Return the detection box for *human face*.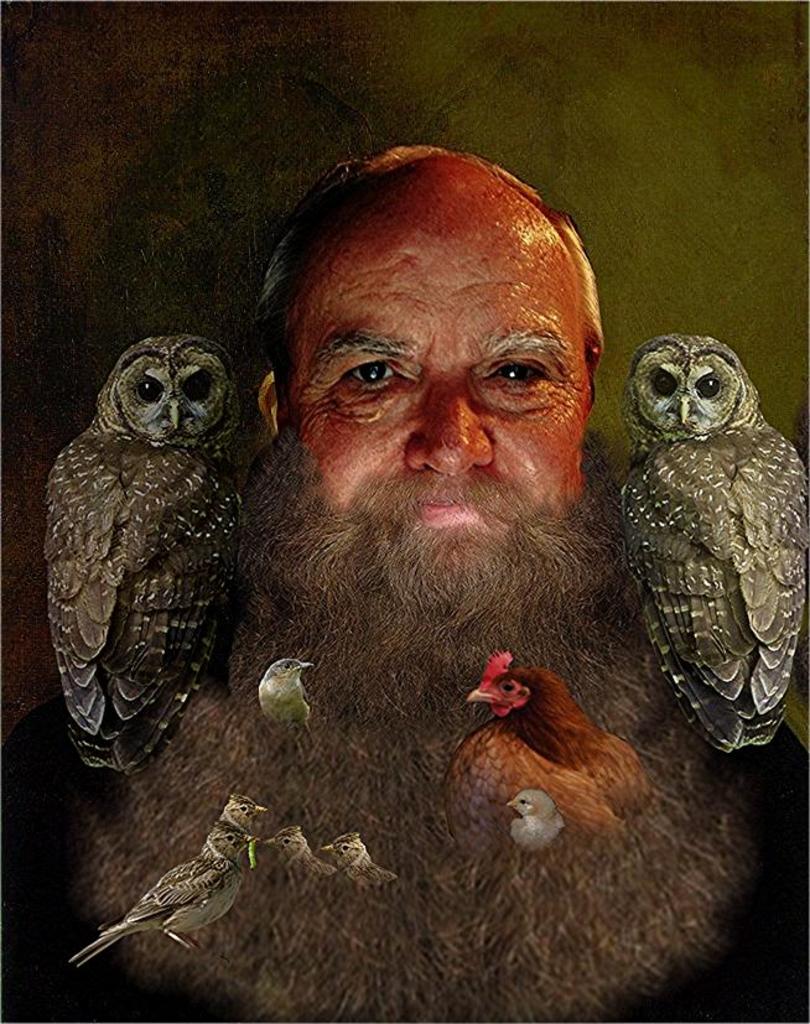
pyautogui.locateOnScreen(291, 206, 592, 605).
